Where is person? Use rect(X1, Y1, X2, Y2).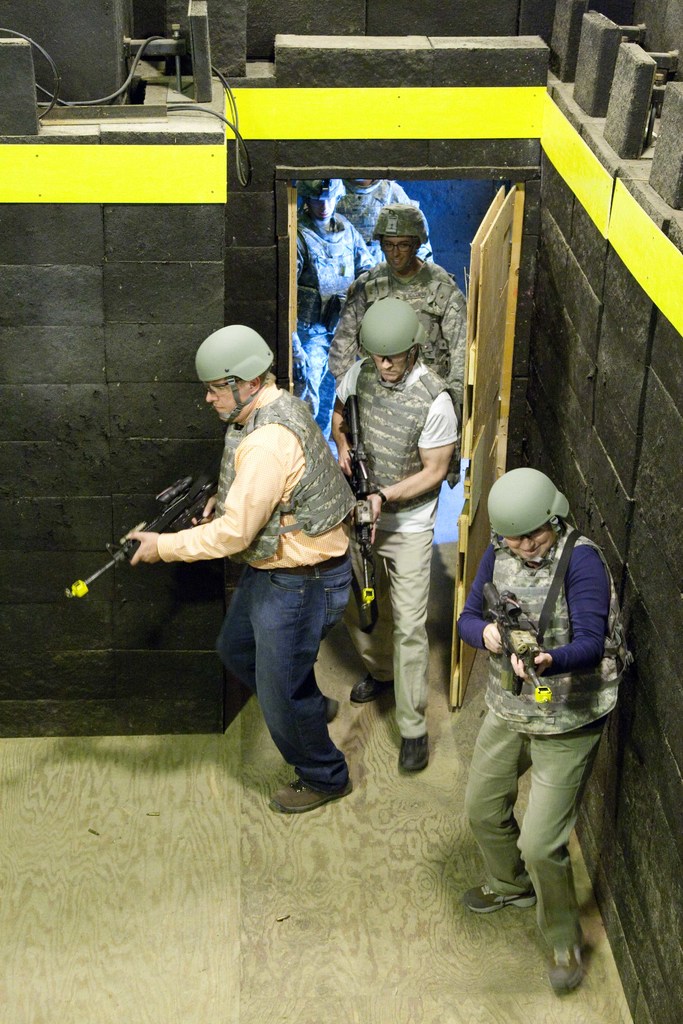
rect(457, 444, 626, 986).
